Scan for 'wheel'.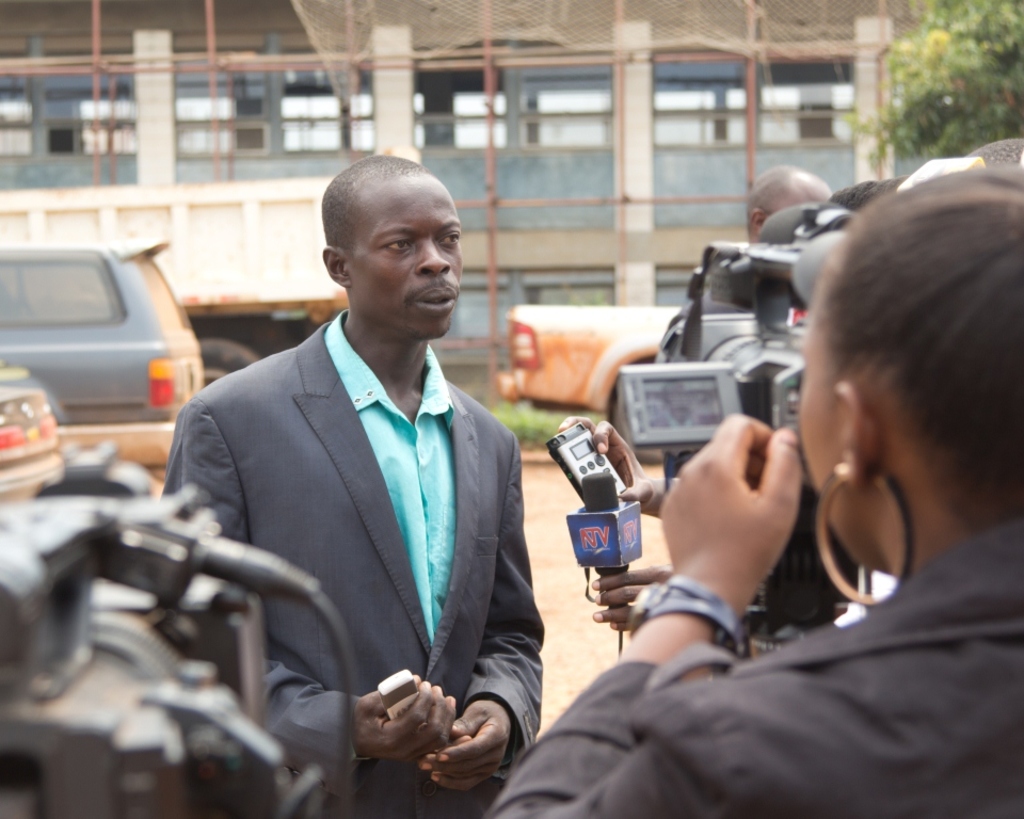
Scan result: left=195, top=339, right=263, bottom=387.
